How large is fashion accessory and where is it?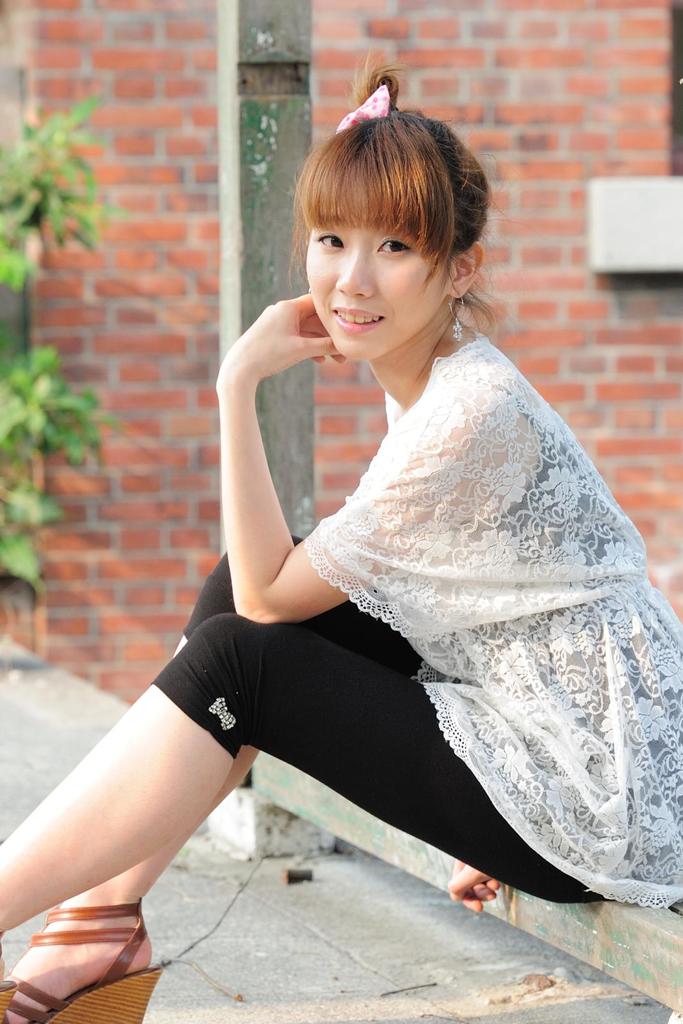
Bounding box: 447/292/467/344.
